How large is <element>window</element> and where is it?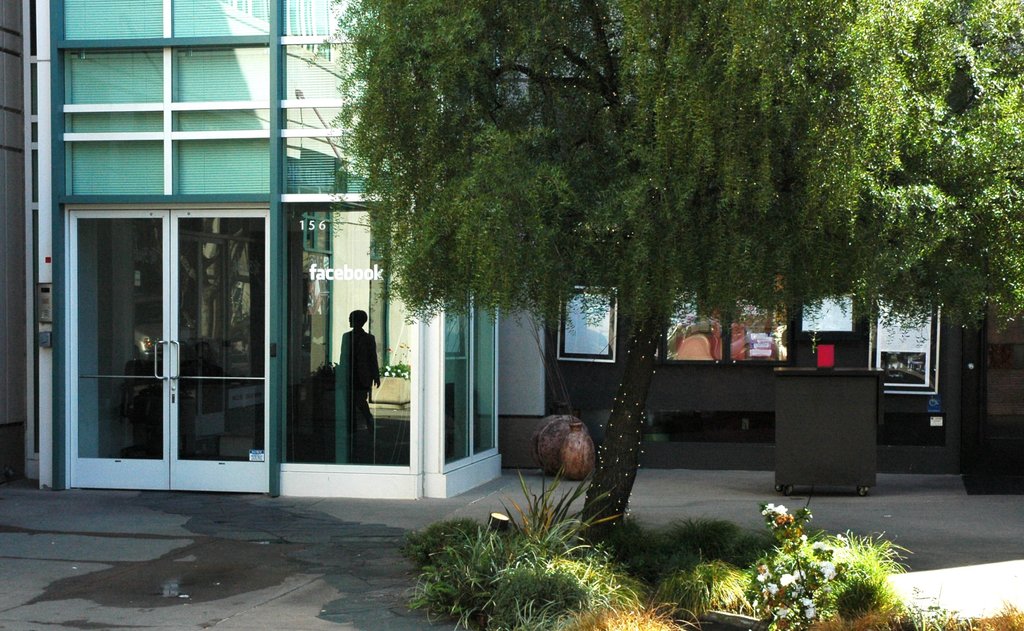
Bounding box: (x1=560, y1=287, x2=618, y2=358).
